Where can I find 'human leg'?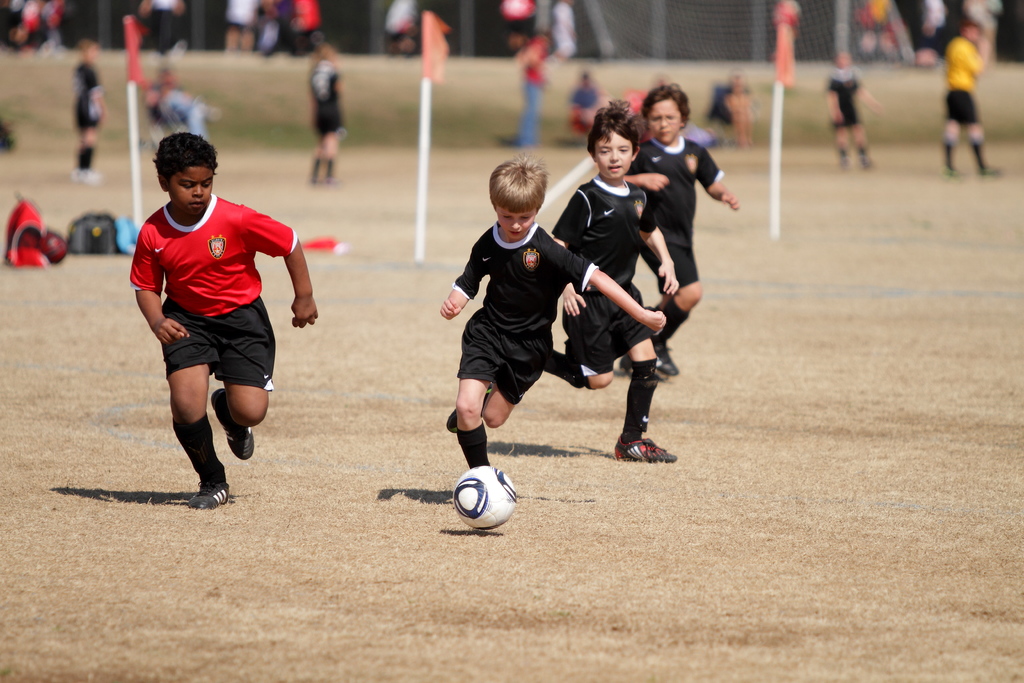
You can find it at [71,115,107,186].
